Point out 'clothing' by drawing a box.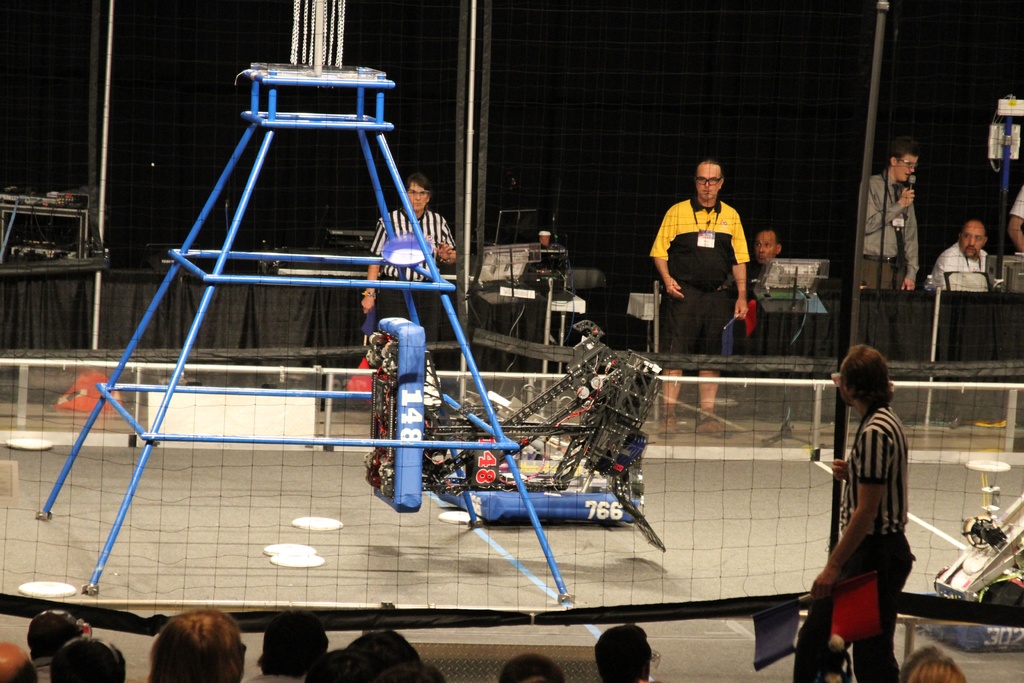
l=369, t=202, r=458, b=342.
